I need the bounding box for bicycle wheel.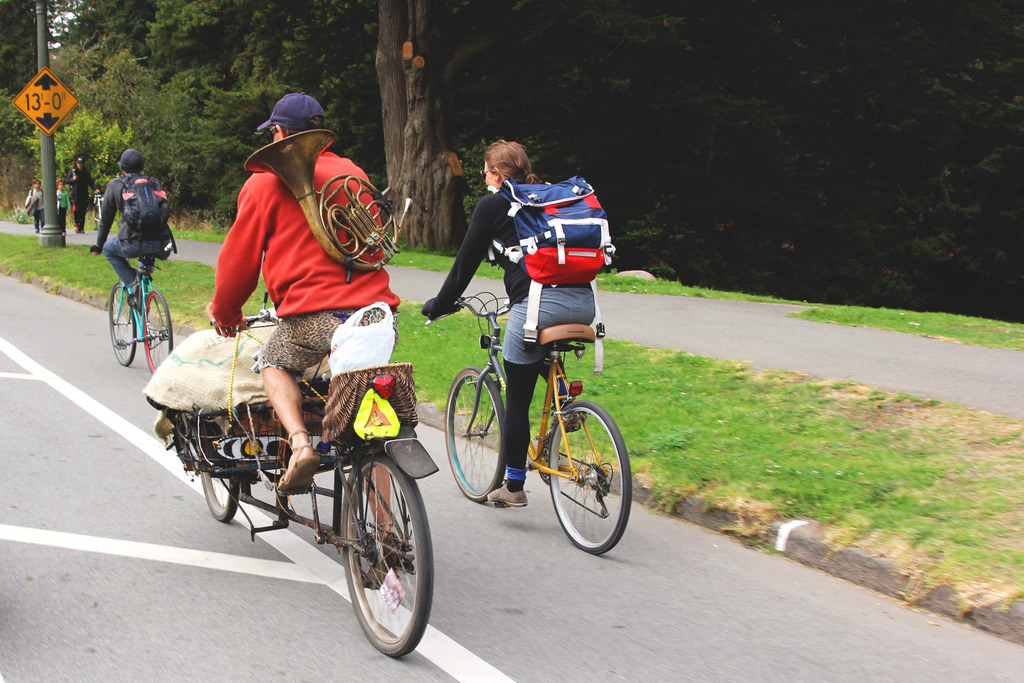
Here it is: region(547, 394, 628, 558).
